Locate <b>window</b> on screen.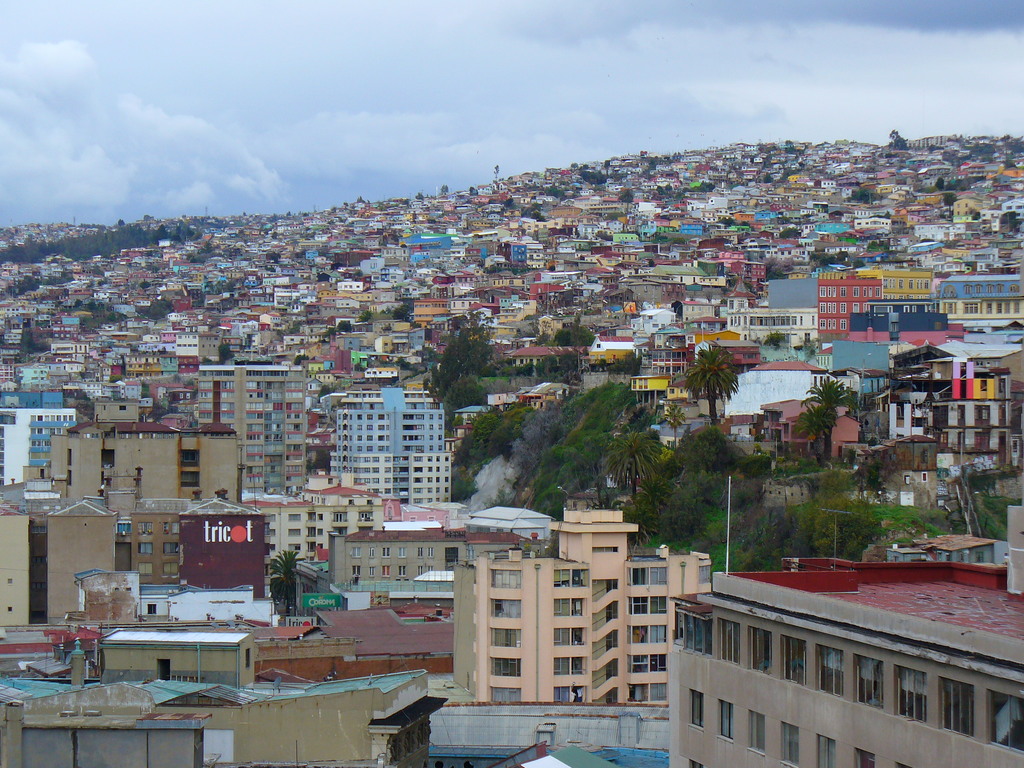
On screen at <region>382, 547, 390, 557</region>.
